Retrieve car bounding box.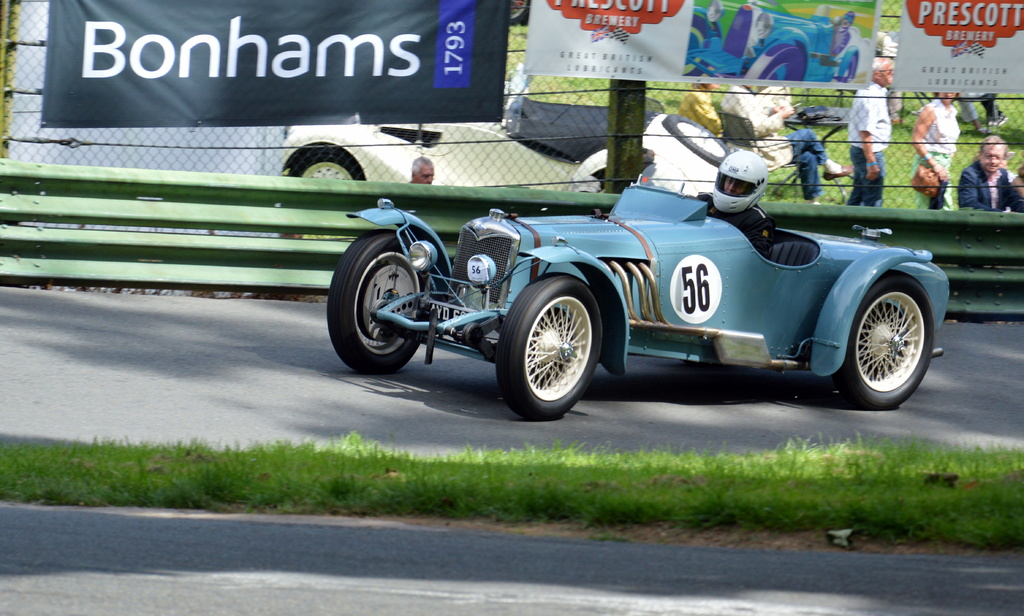
Bounding box: region(685, 8, 861, 84).
